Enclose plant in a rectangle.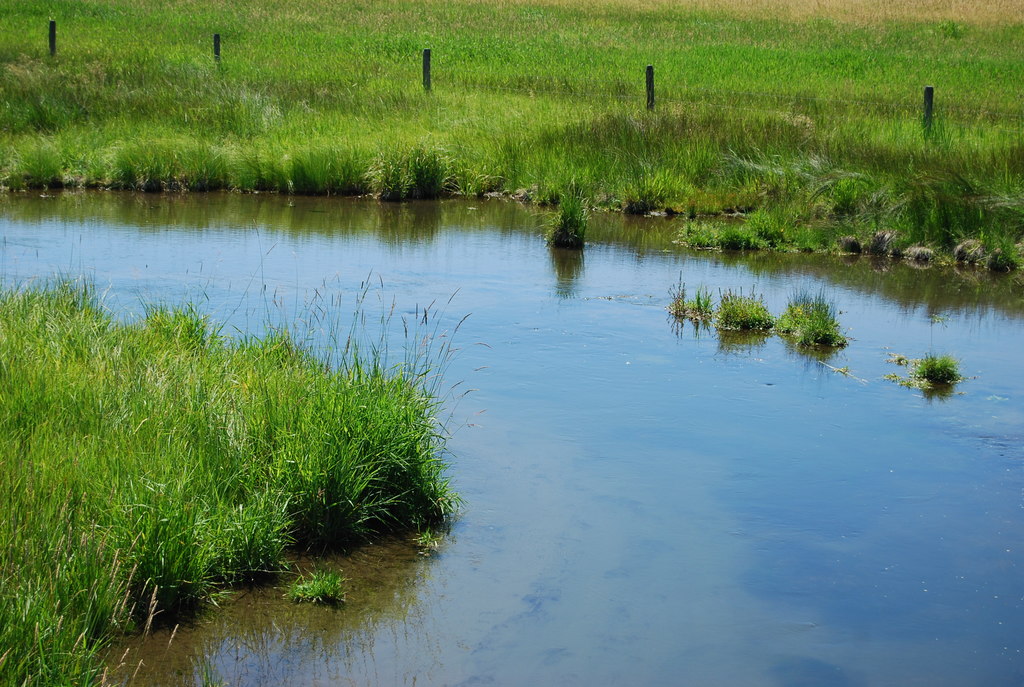
[x1=776, y1=286, x2=851, y2=350].
